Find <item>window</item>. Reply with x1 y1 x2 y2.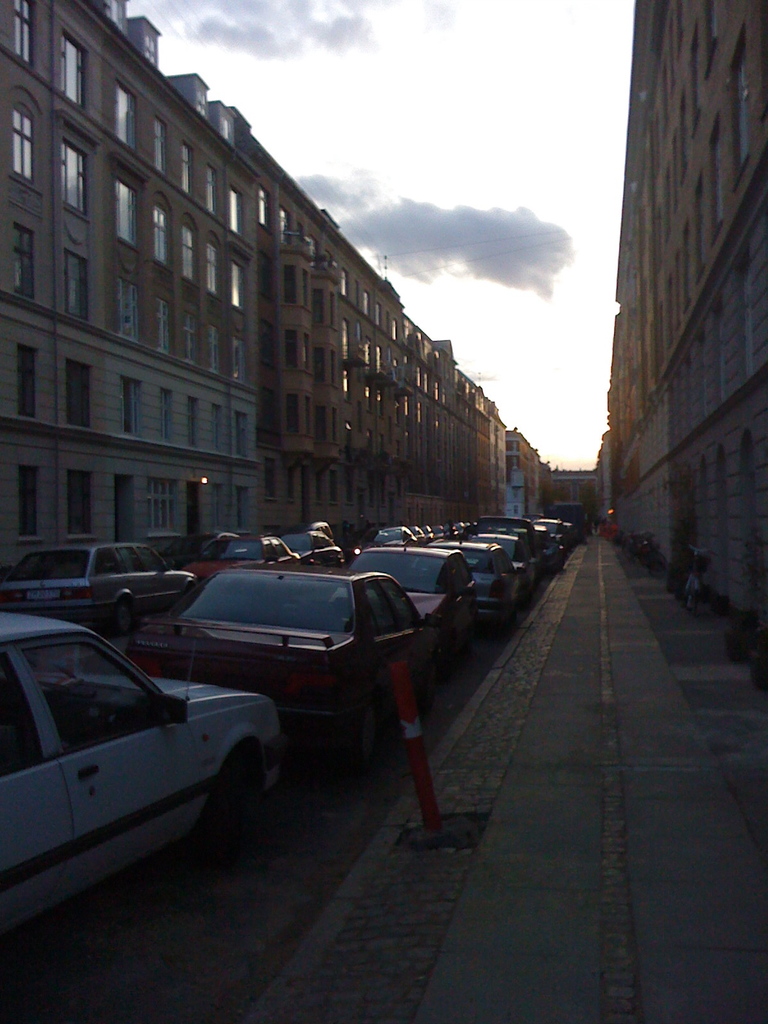
68 471 97 539.
